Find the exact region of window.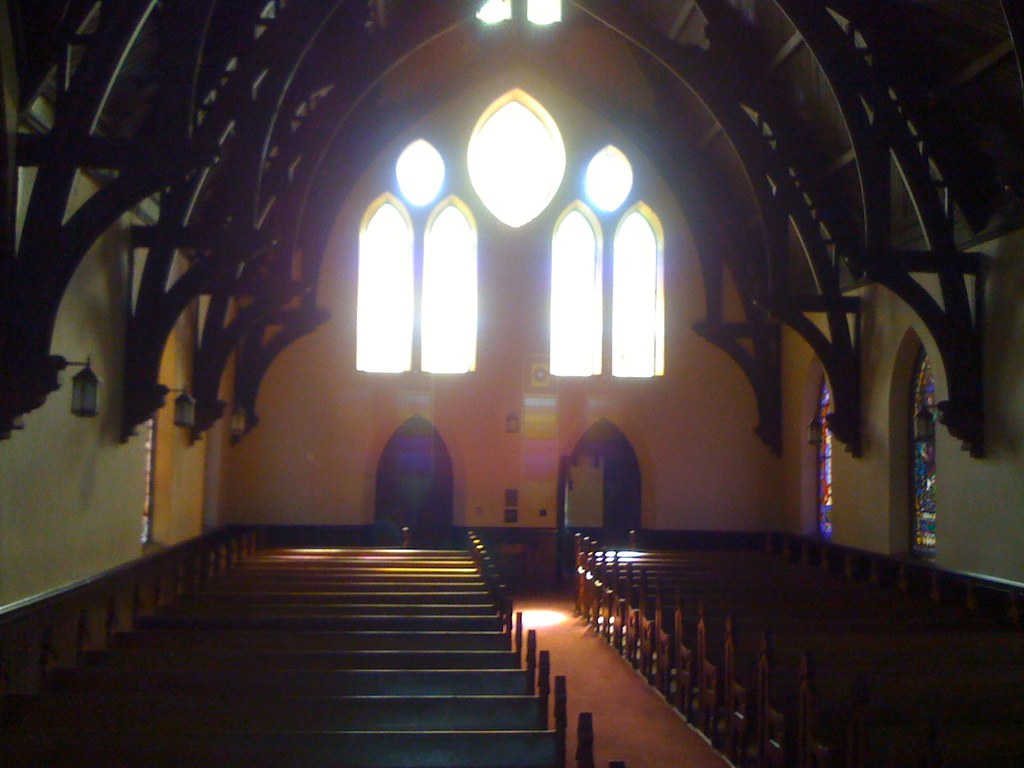
Exact region: x1=355, y1=200, x2=412, y2=371.
